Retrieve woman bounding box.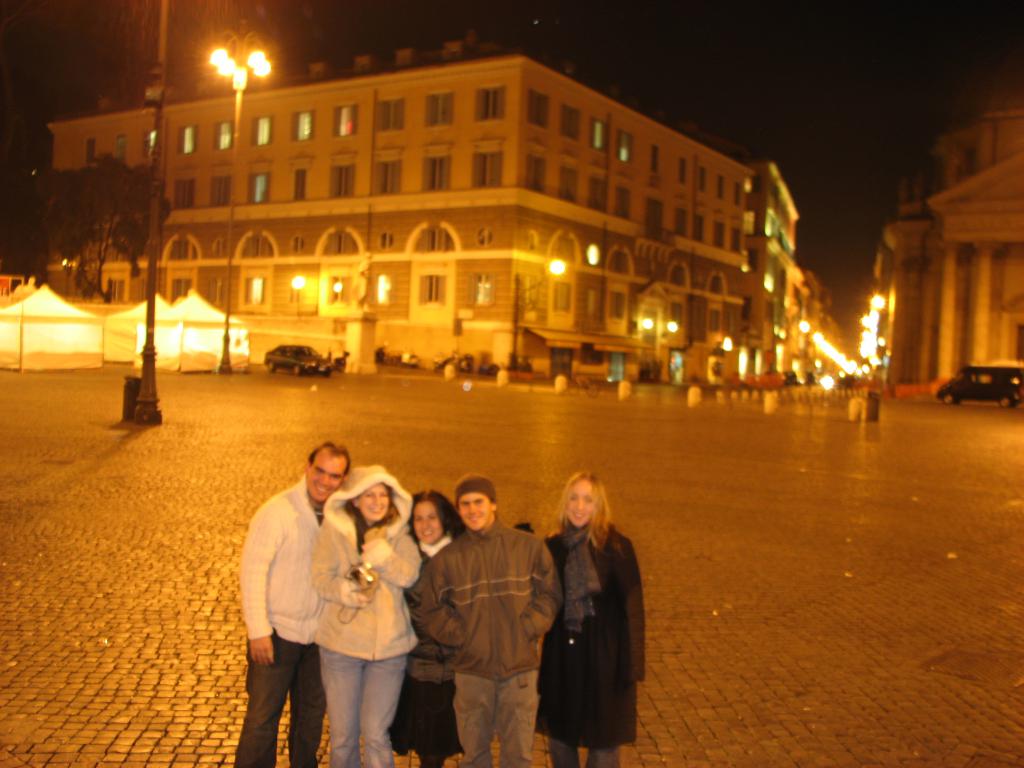
Bounding box: detection(303, 463, 415, 767).
